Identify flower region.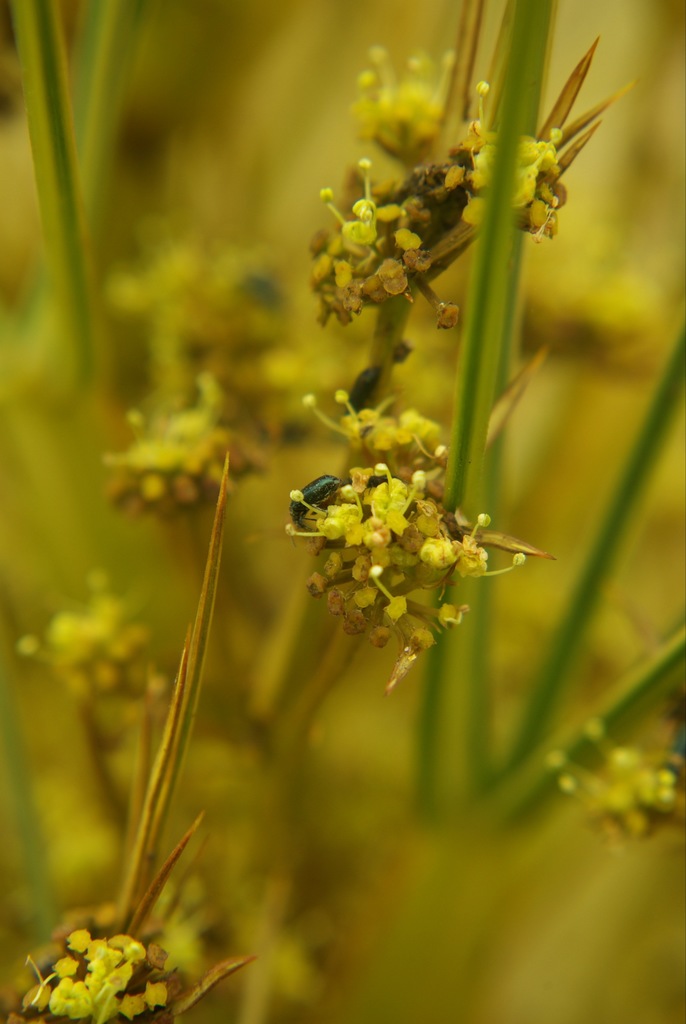
Region: 304/161/486/326.
